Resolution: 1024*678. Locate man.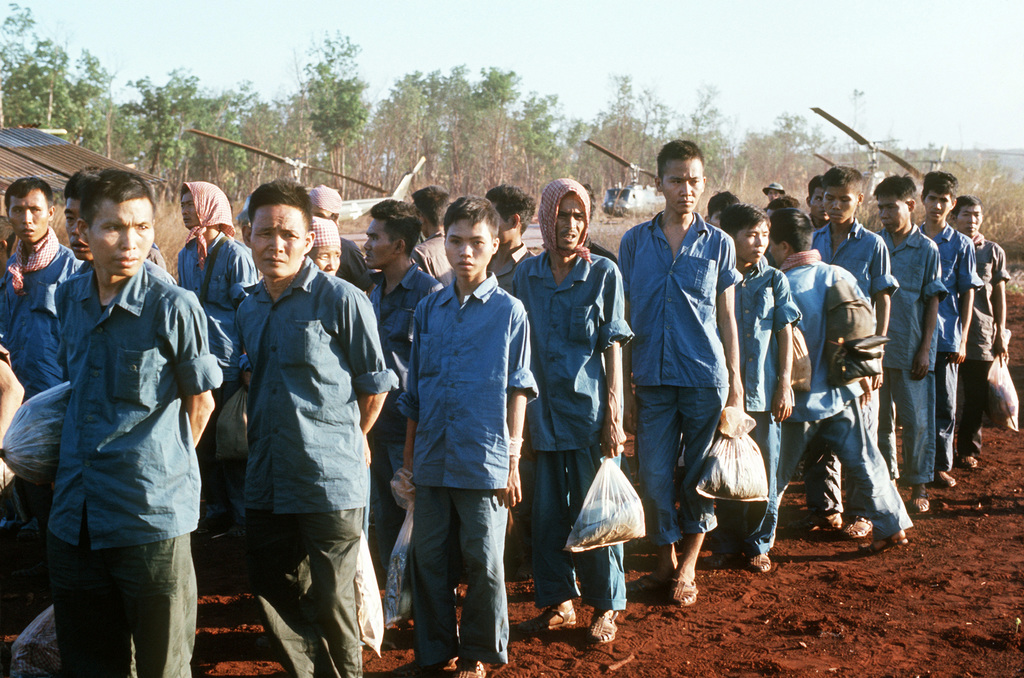
{"left": 57, "top": 160, "right": 179, "bottom": 377}.
